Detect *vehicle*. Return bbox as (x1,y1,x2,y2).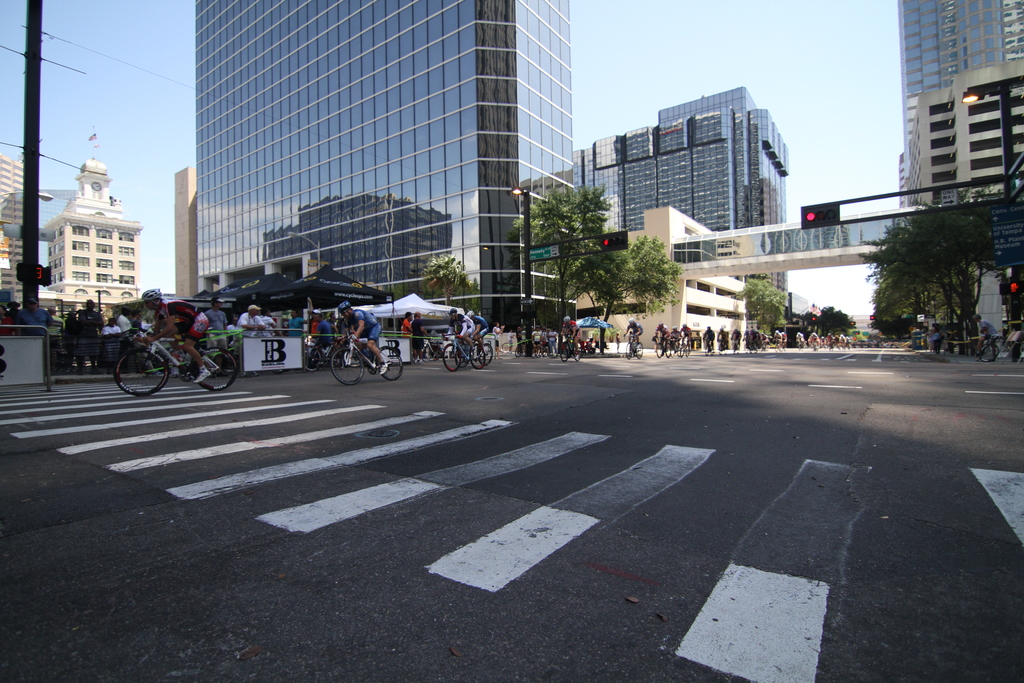
(413,334,439,365).
